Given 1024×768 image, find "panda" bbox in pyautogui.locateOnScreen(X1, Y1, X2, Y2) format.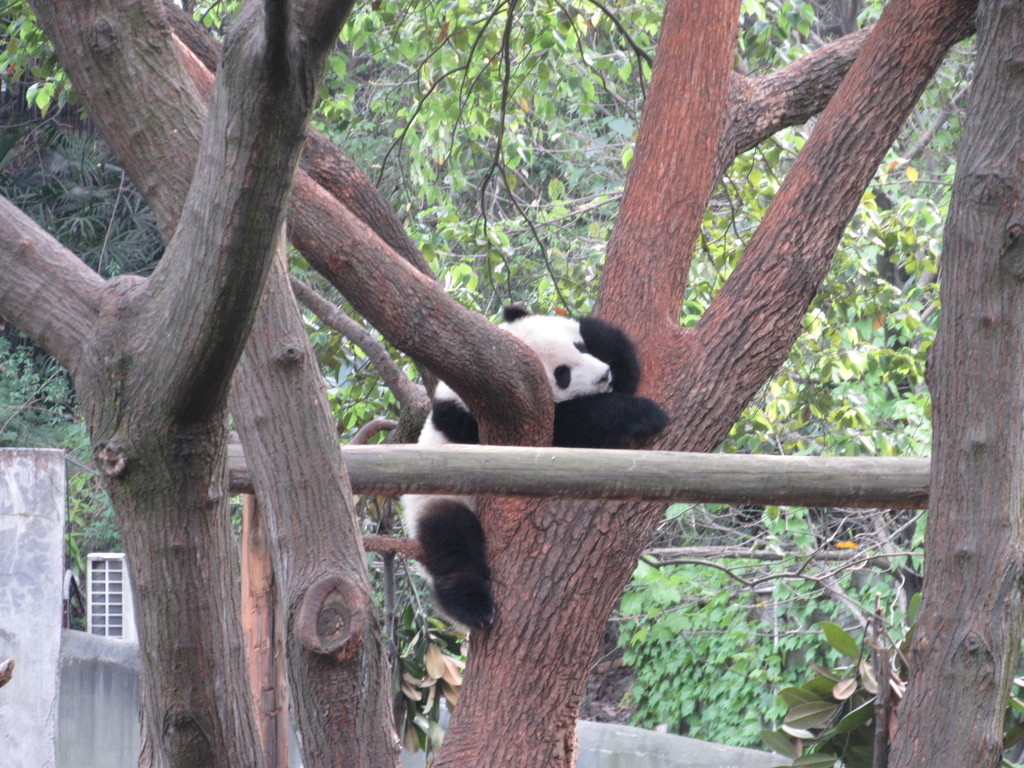
pyautogui.locateOnScreen(396, 301, 668, 628).
